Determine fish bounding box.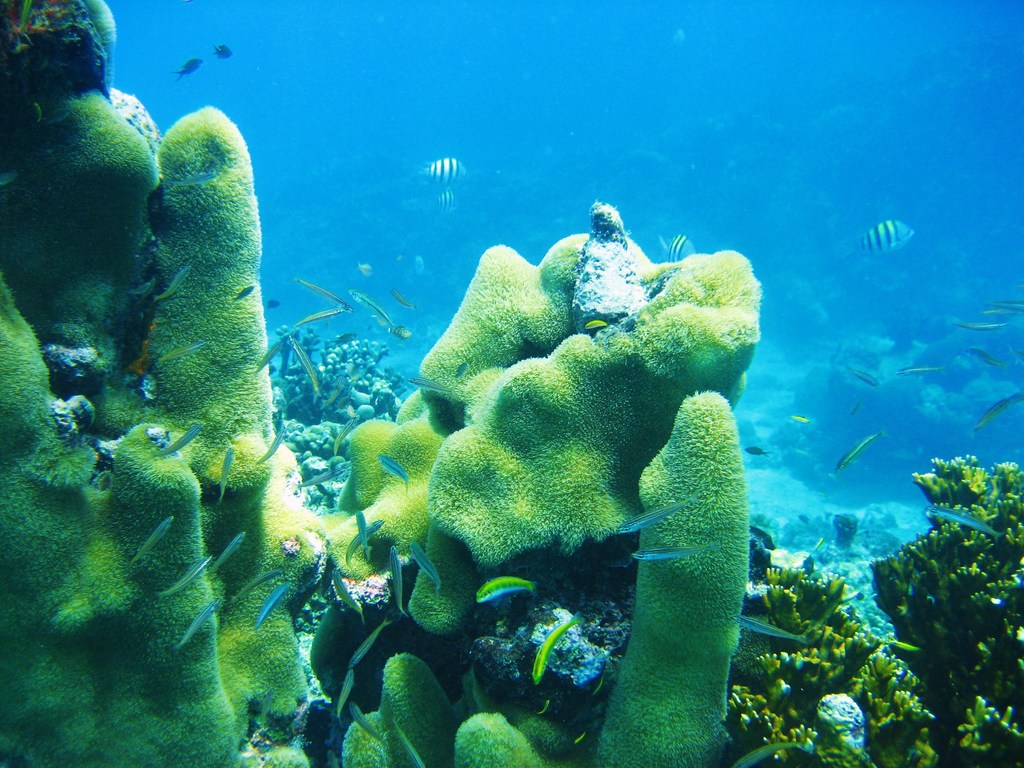
Determined: {"left": 424, "top": 159, "right": 465, "bottom": 186}.
